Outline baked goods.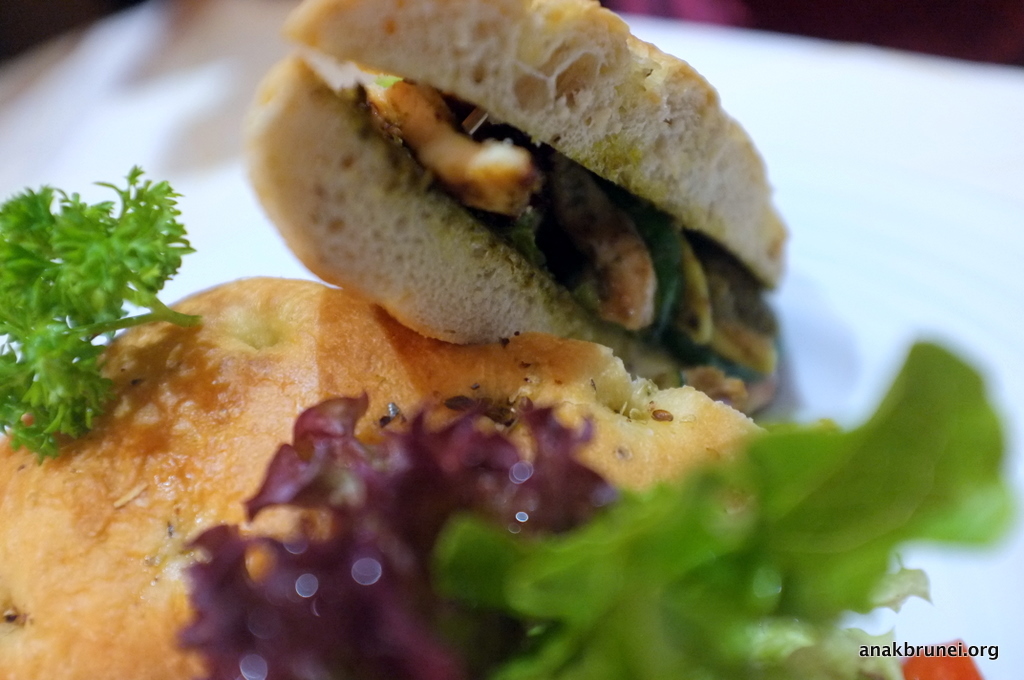
Outline: [239, 0, 793, 417].
